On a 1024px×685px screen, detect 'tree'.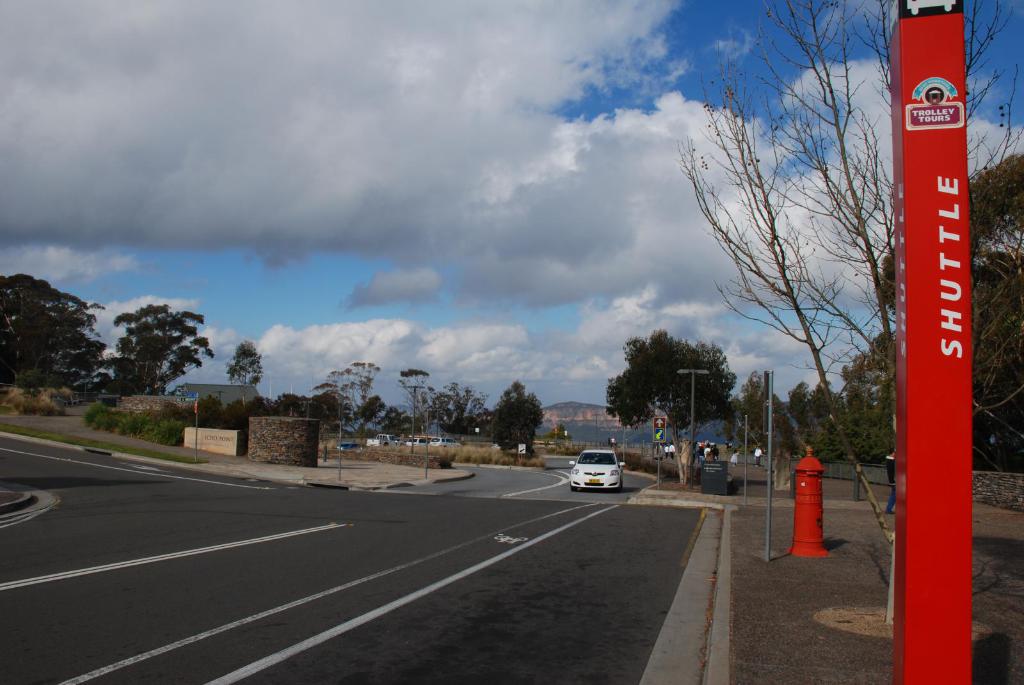
left=425, top=374, right=488, bottom=436.
